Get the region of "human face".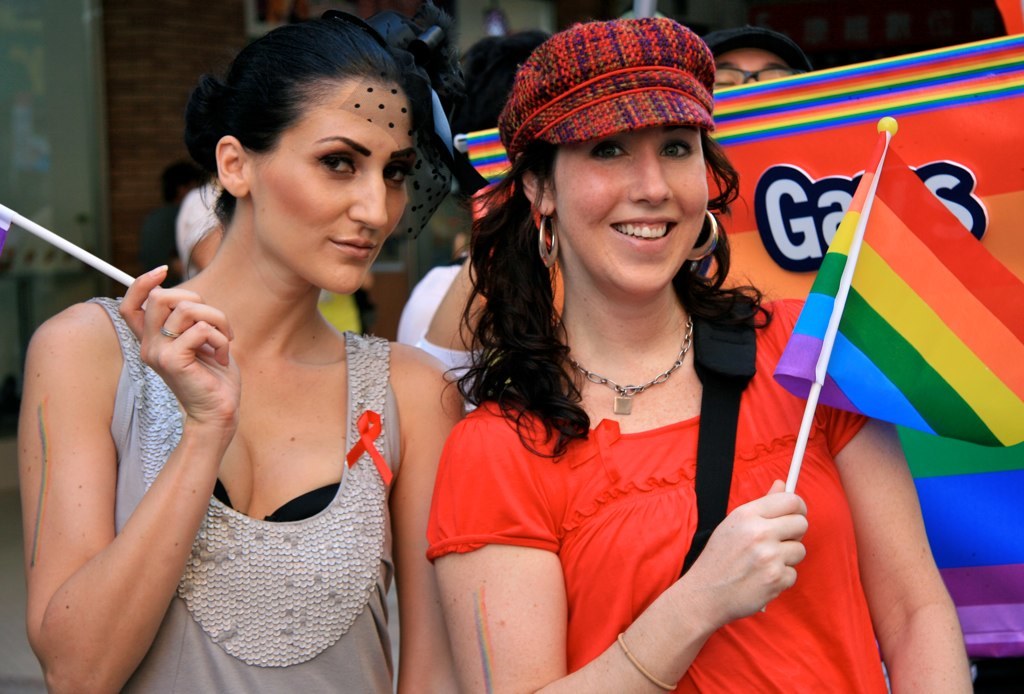
box(553, 120, 706, 291).
